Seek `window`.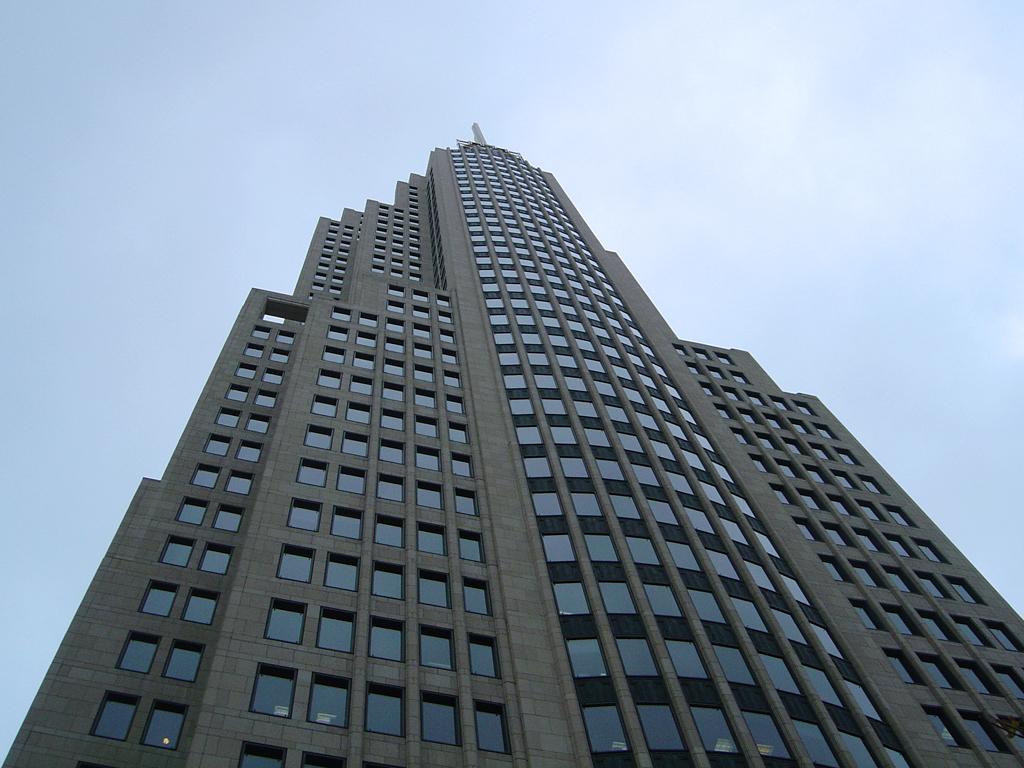
locate(383, 406, 410, 431).
